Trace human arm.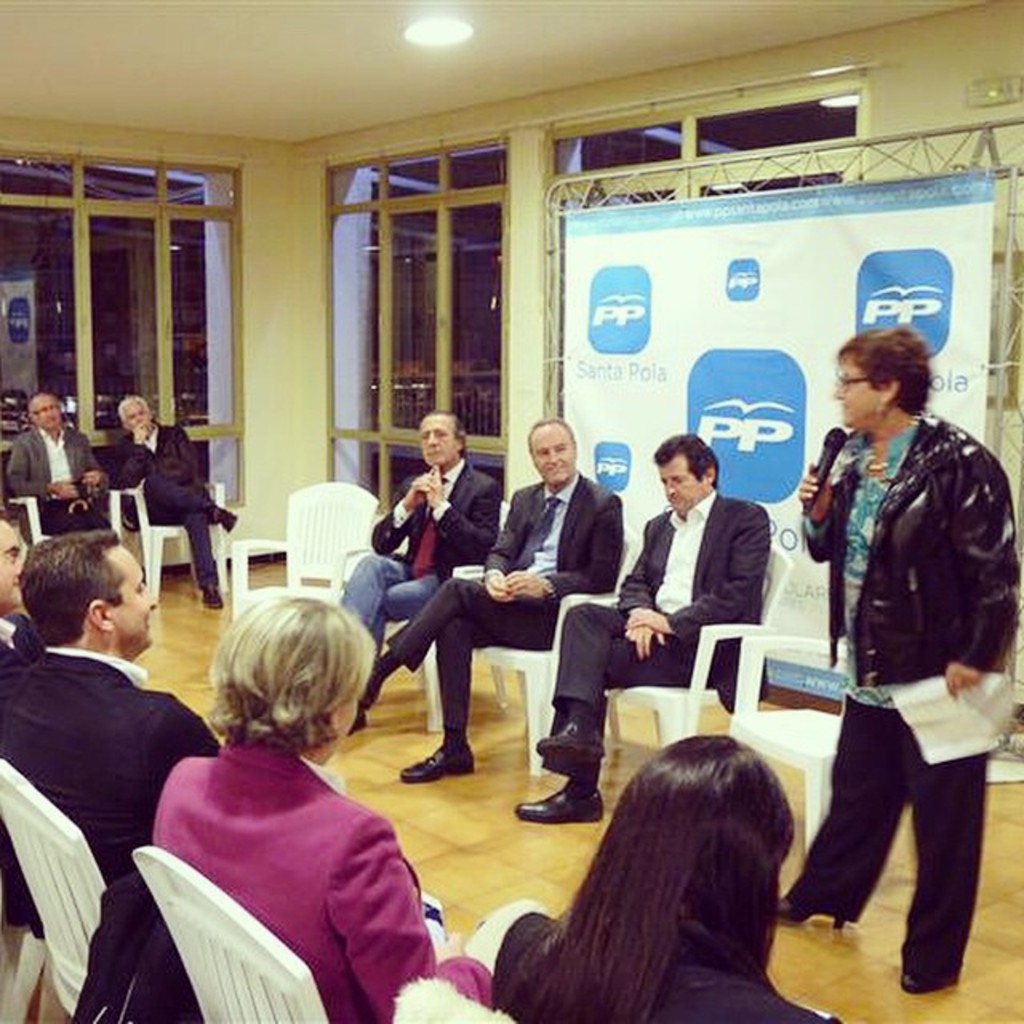
Traced to [77,445,114,482].
